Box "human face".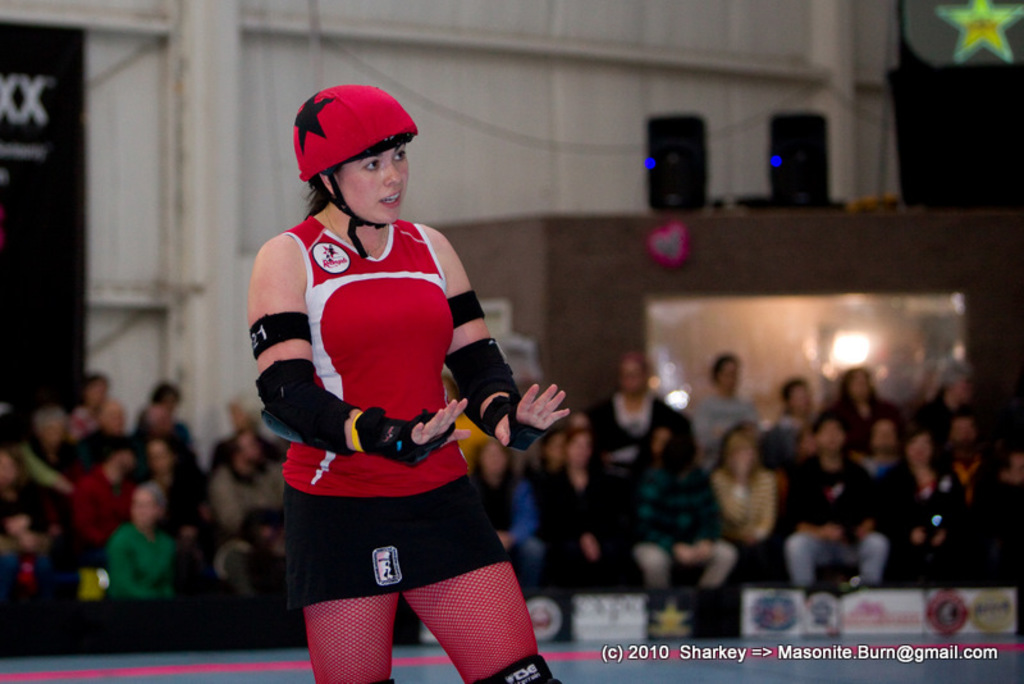
<box>236,434,259,465</box>.
